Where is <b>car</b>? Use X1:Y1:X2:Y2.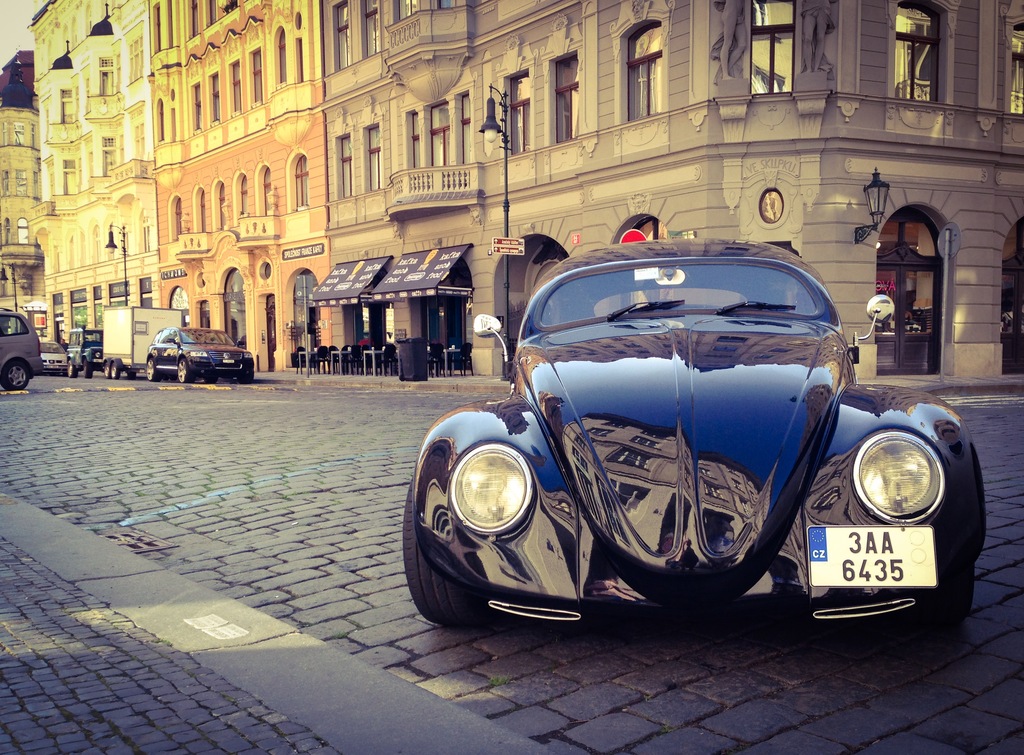
147:325:250:389.
